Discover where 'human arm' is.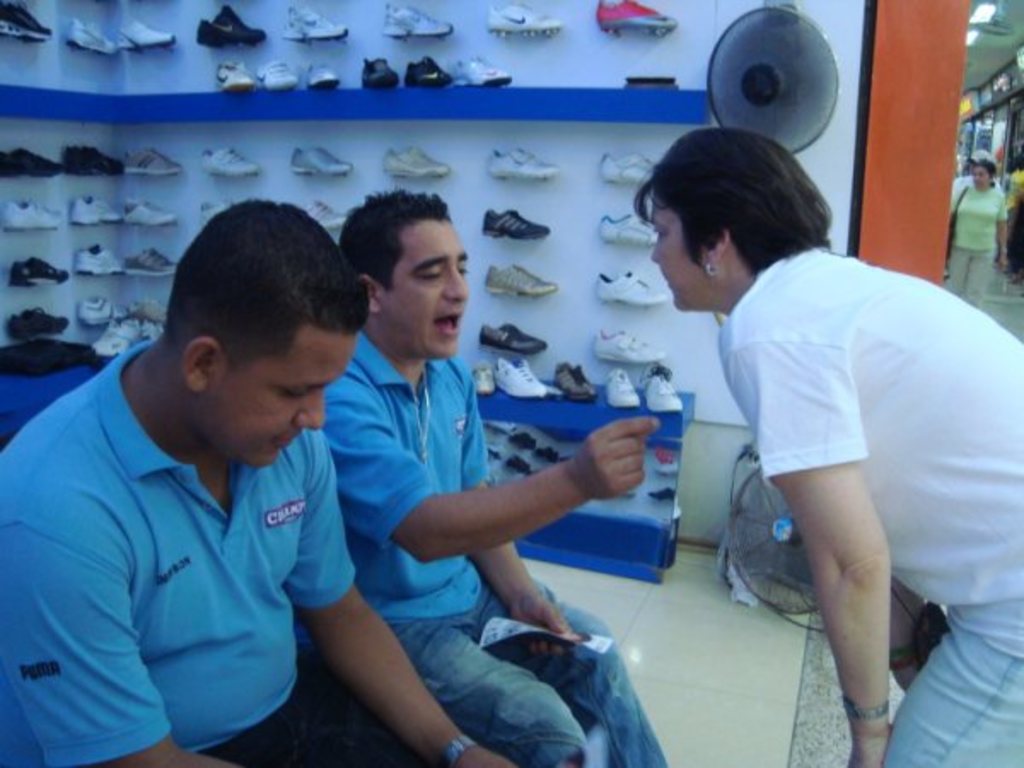
Discovered at (x1=285, y1=423, x2=521, y2=766).
